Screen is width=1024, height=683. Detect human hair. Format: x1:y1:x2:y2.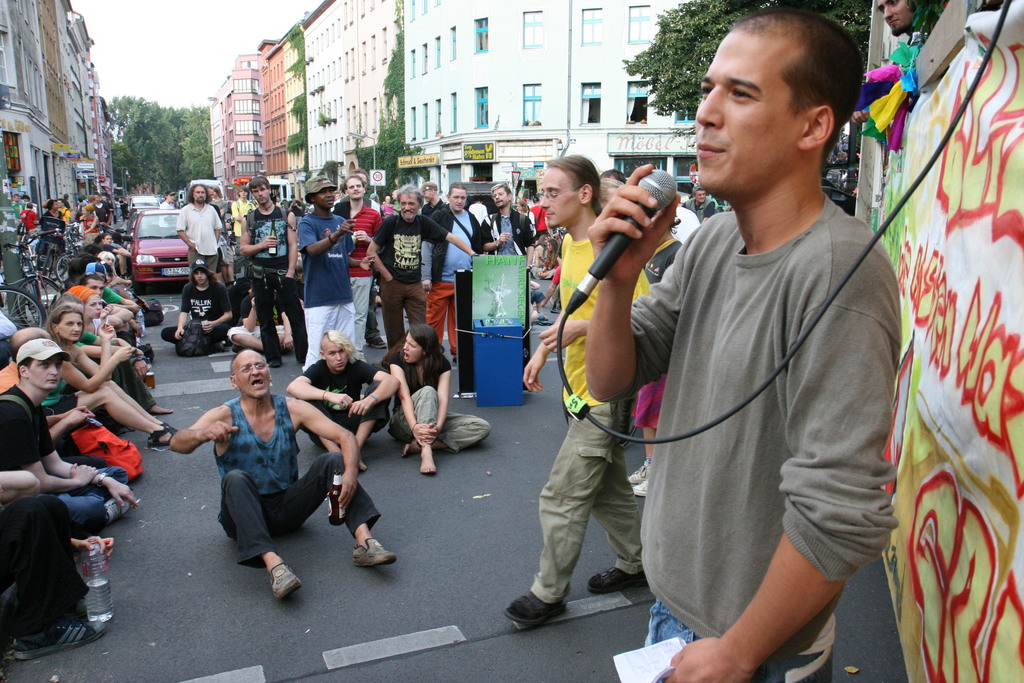
88:193:92:201.
